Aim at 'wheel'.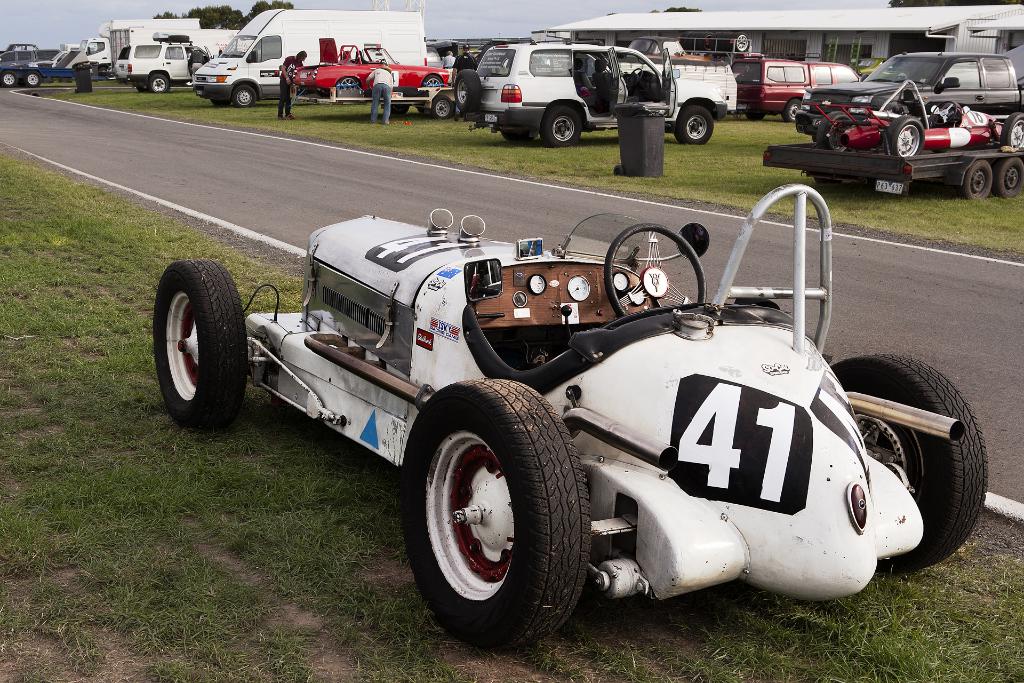
Aimed at 958, 161, 993, 197.
